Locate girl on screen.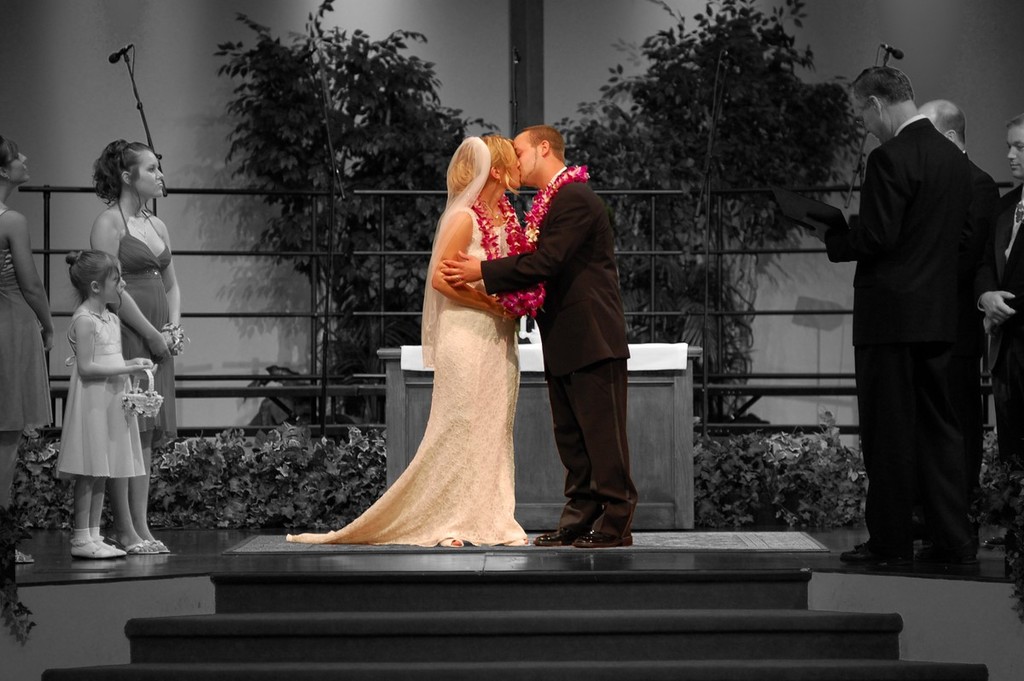
On screen at bbox=(1, 138, 55, 567).
